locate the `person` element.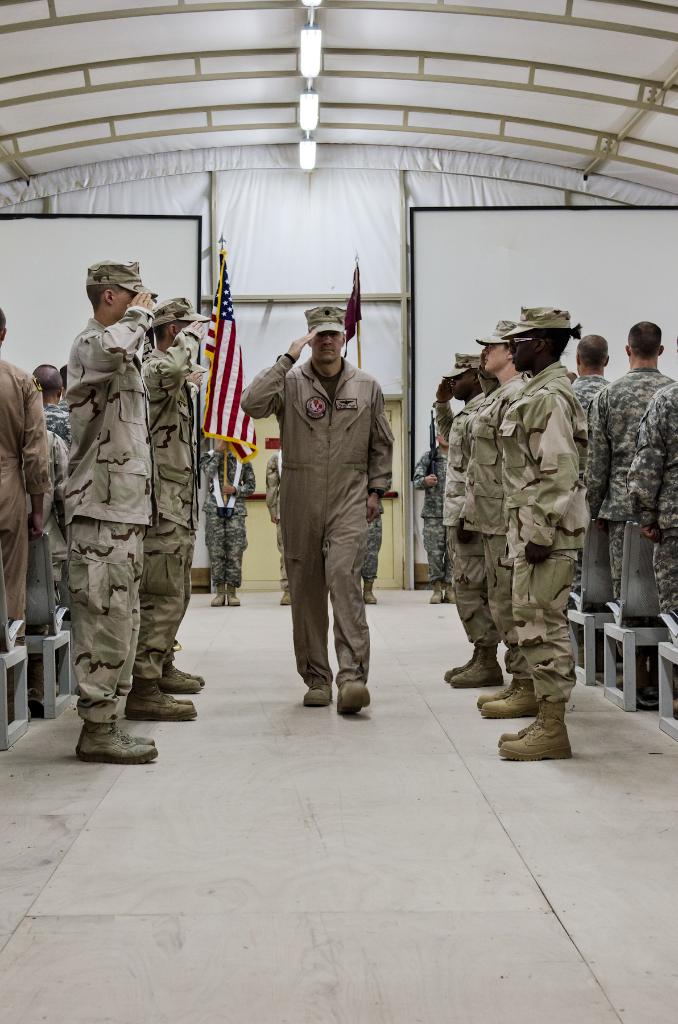
Element bbox: [left=235, top=301, right=391, bottom=712].
